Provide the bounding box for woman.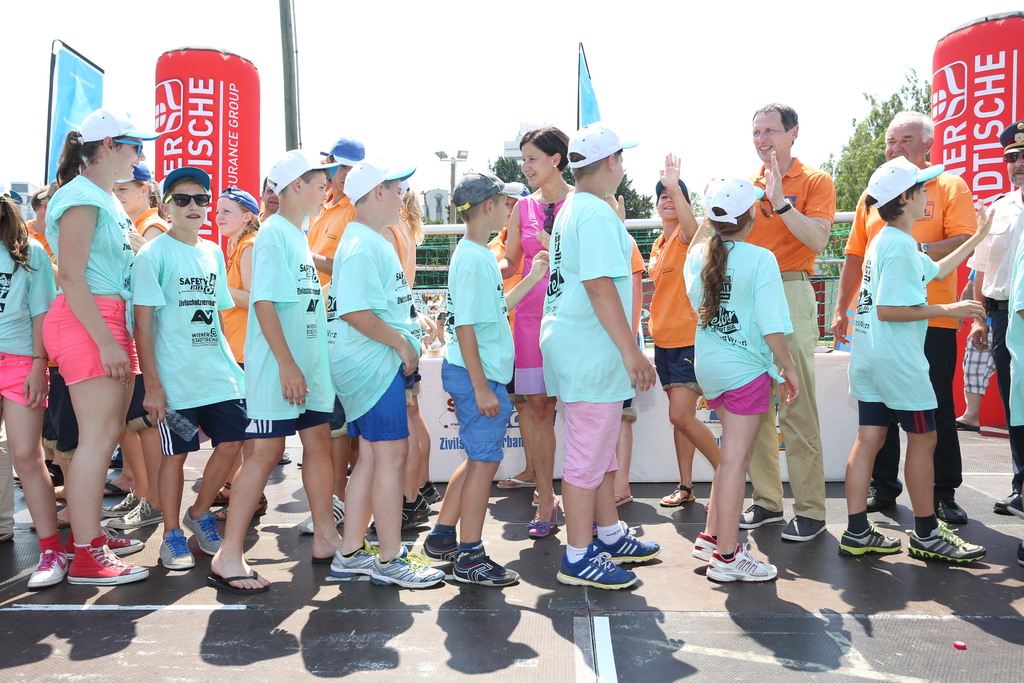
rect(372, 176, 447, 536).
